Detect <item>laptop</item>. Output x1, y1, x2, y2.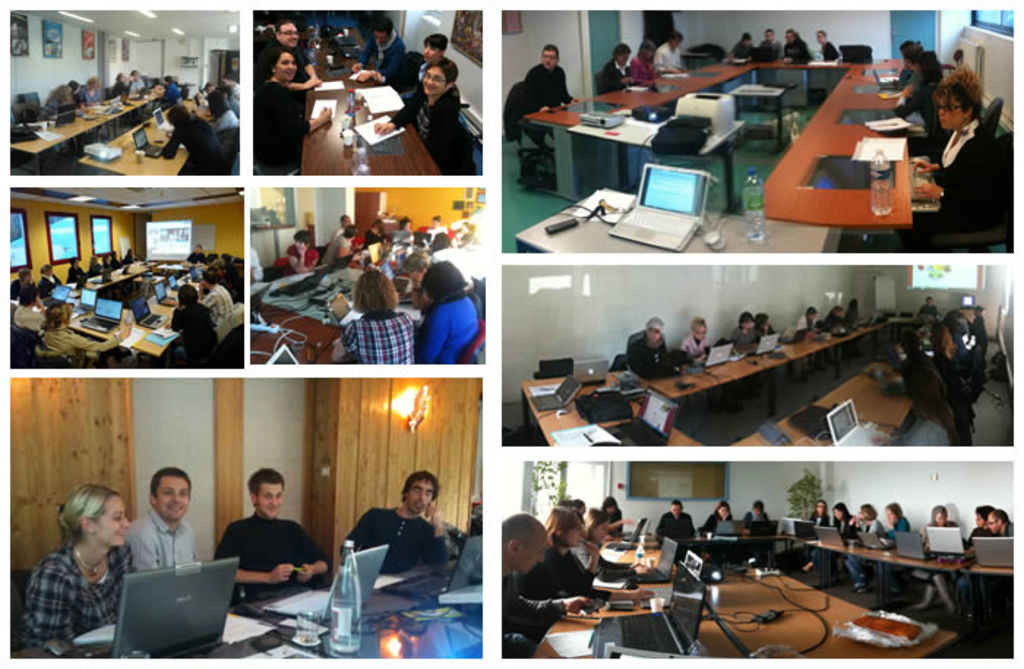
379, 536, 481, 599.
